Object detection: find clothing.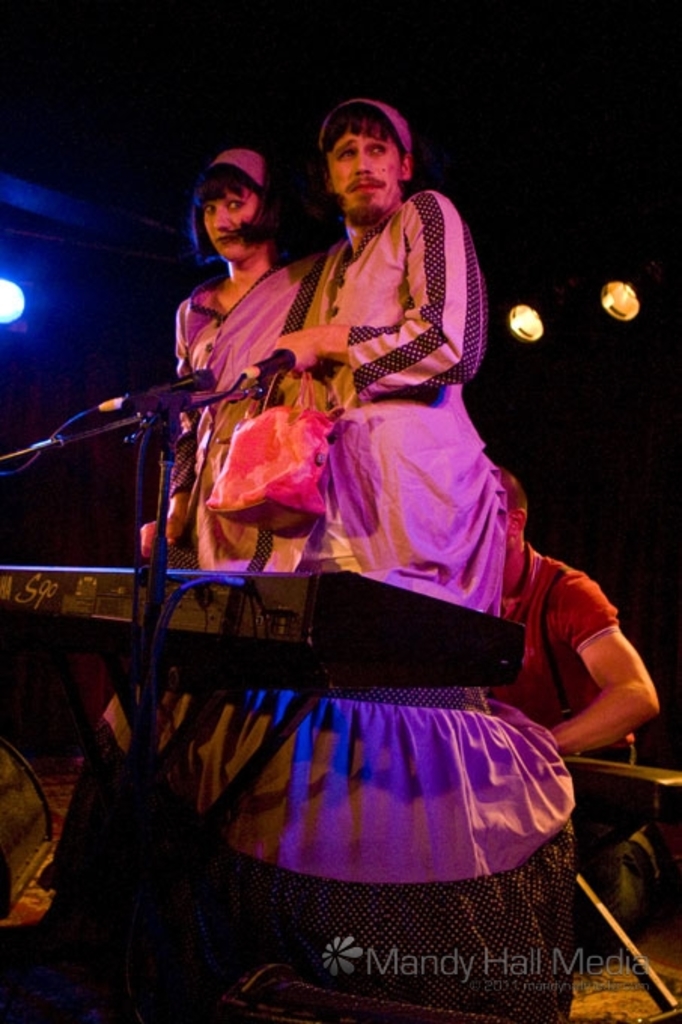
bbox(503, 538, 620, 766).
